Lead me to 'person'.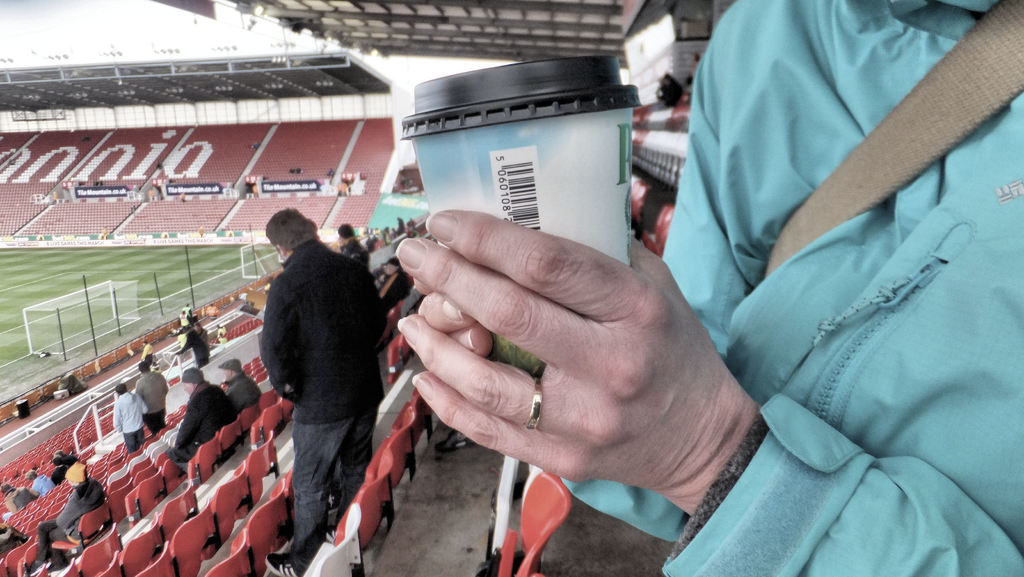
Lead to [396,0,1023,571].
